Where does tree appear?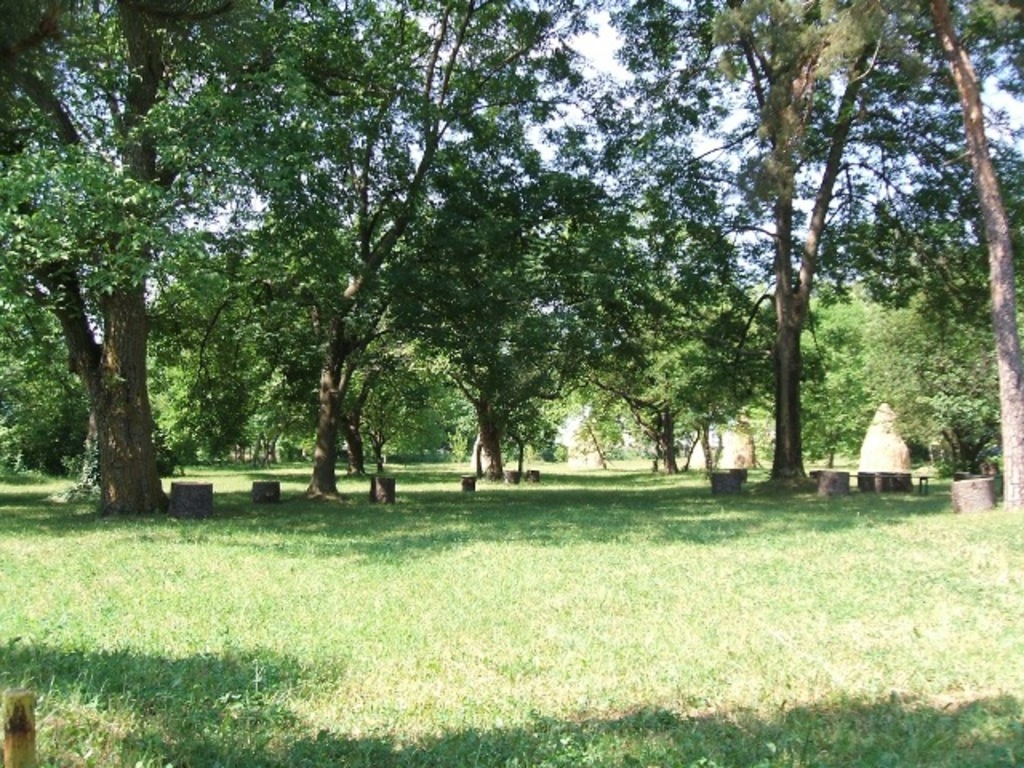
Appears at bbox=[584, 267, 827, 478].
